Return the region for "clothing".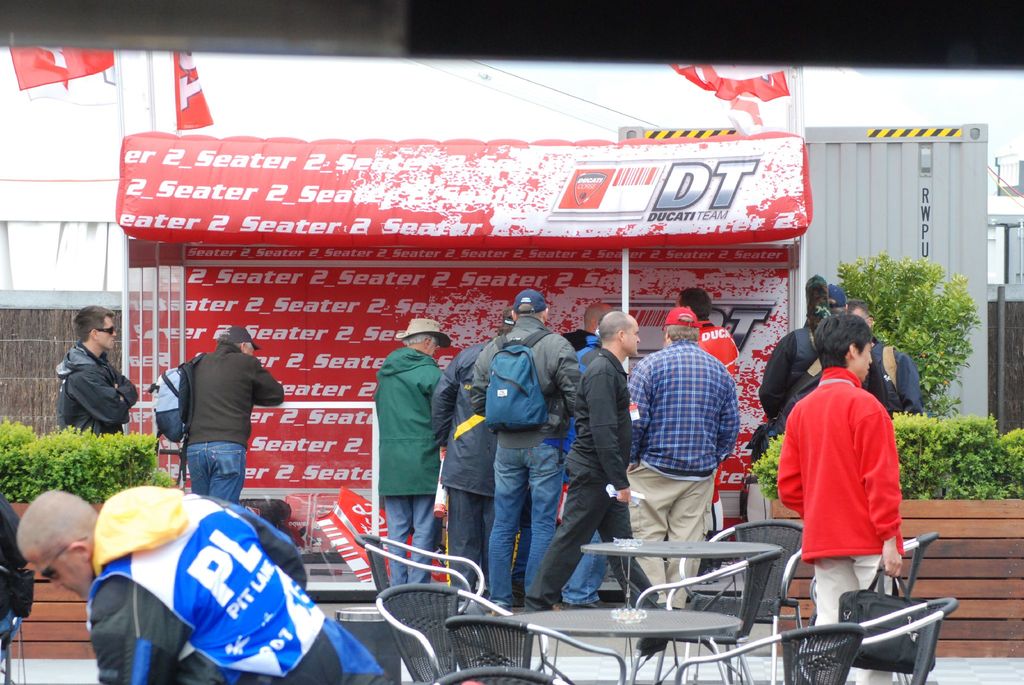
97:495:397:684.
